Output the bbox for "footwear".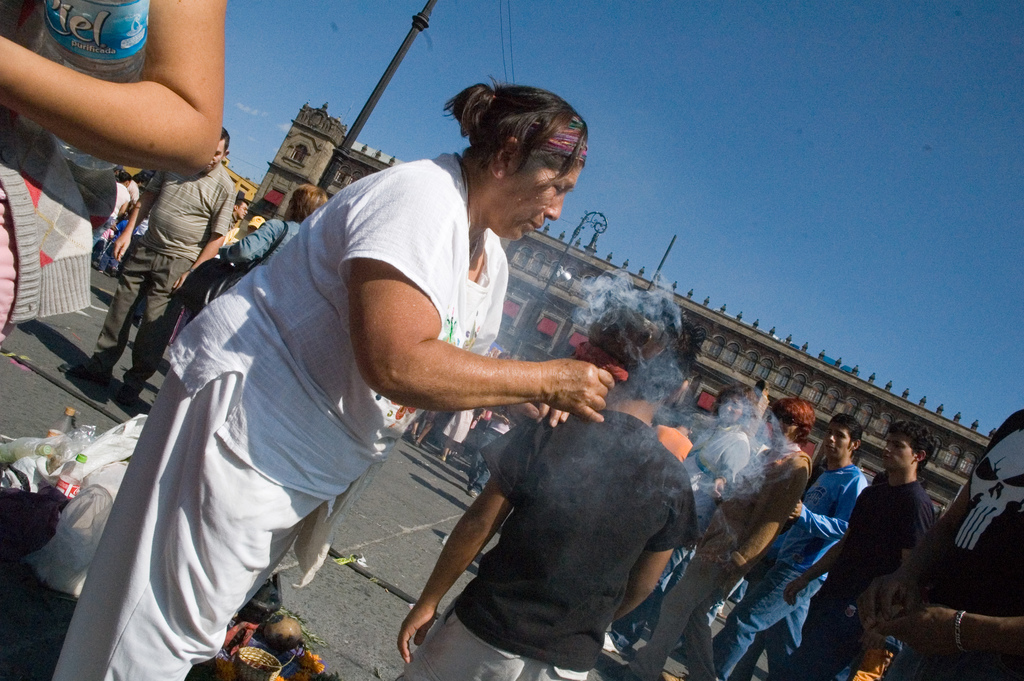
pyautogui.locateOnScreen(607, 632, 616, 652).
